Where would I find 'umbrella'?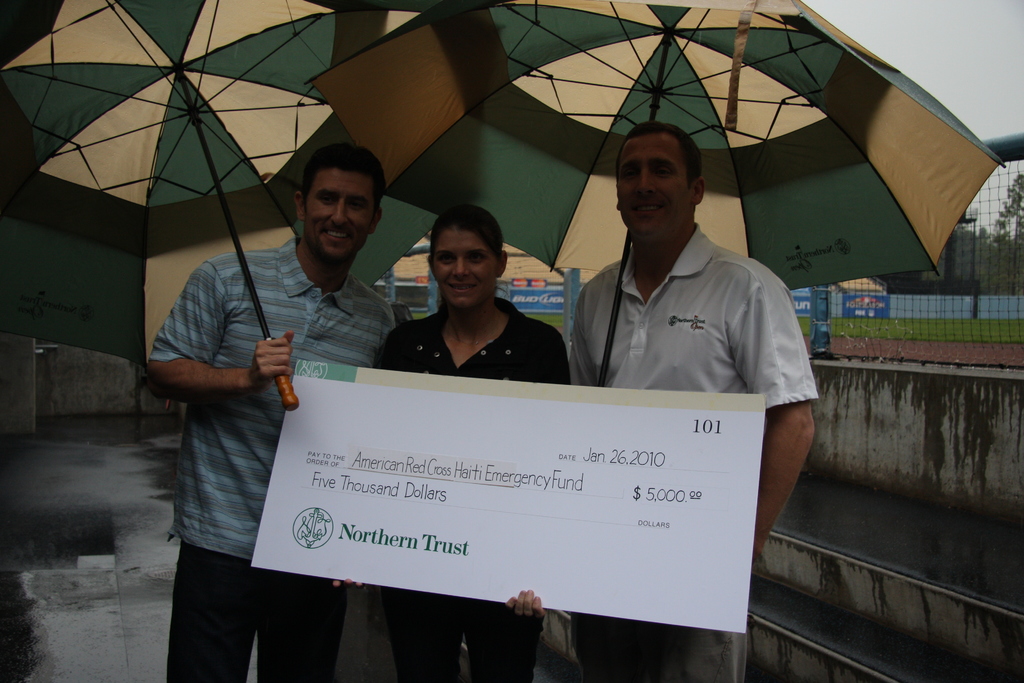
At 0/0/438/411.
